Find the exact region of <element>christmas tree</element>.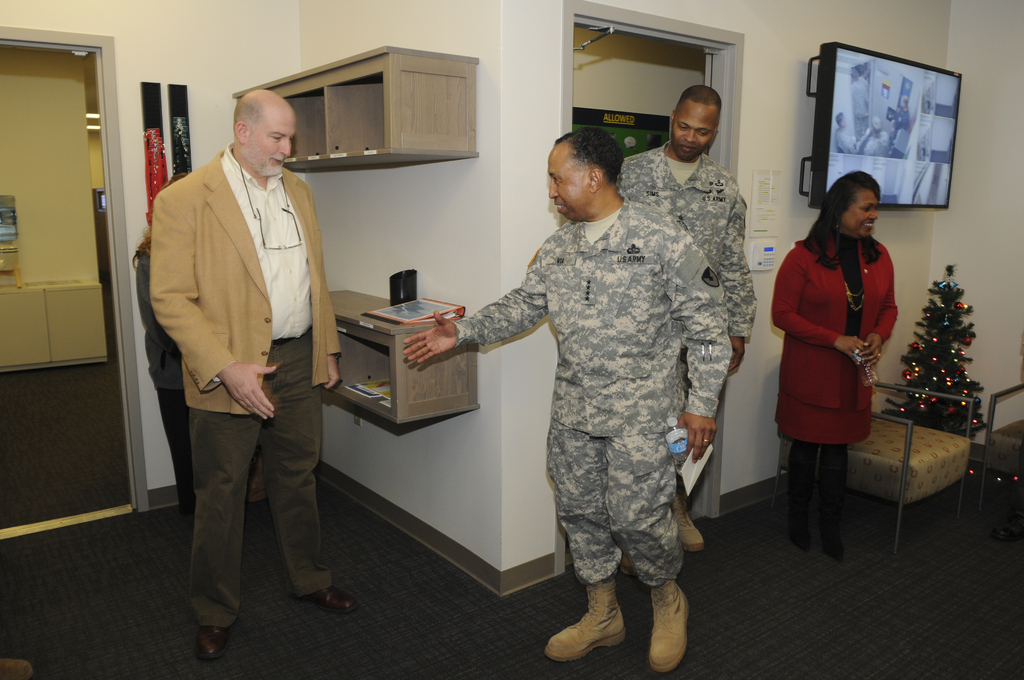
Exact region: [x1=884, y1=258, x2=991, y2=448].
